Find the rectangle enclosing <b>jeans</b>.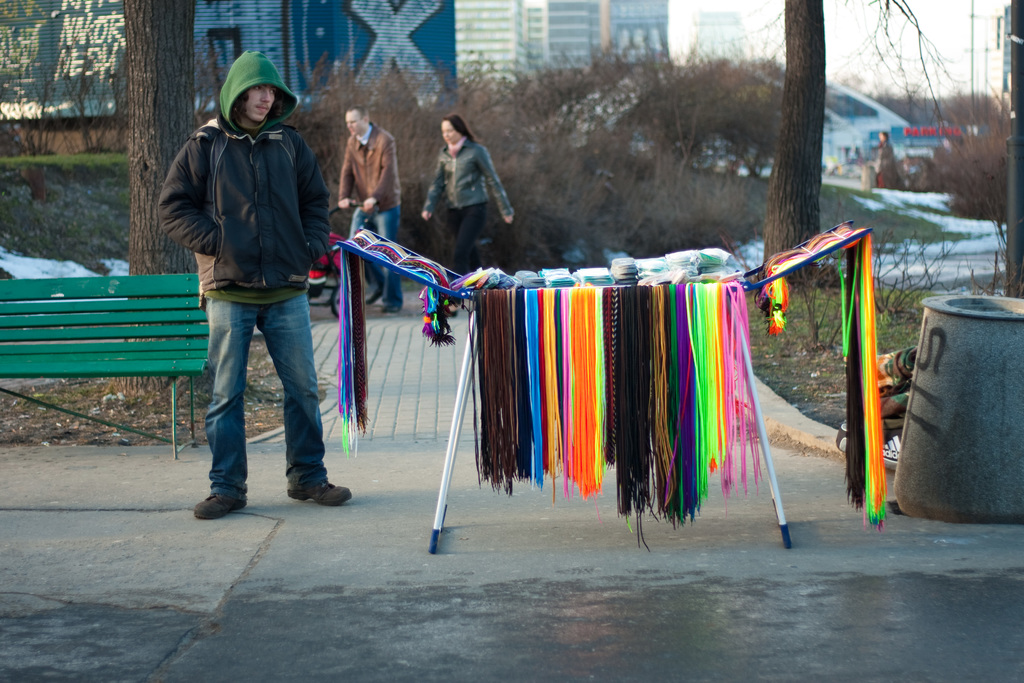
(left=348, top=203, right=397, bottom=304).
